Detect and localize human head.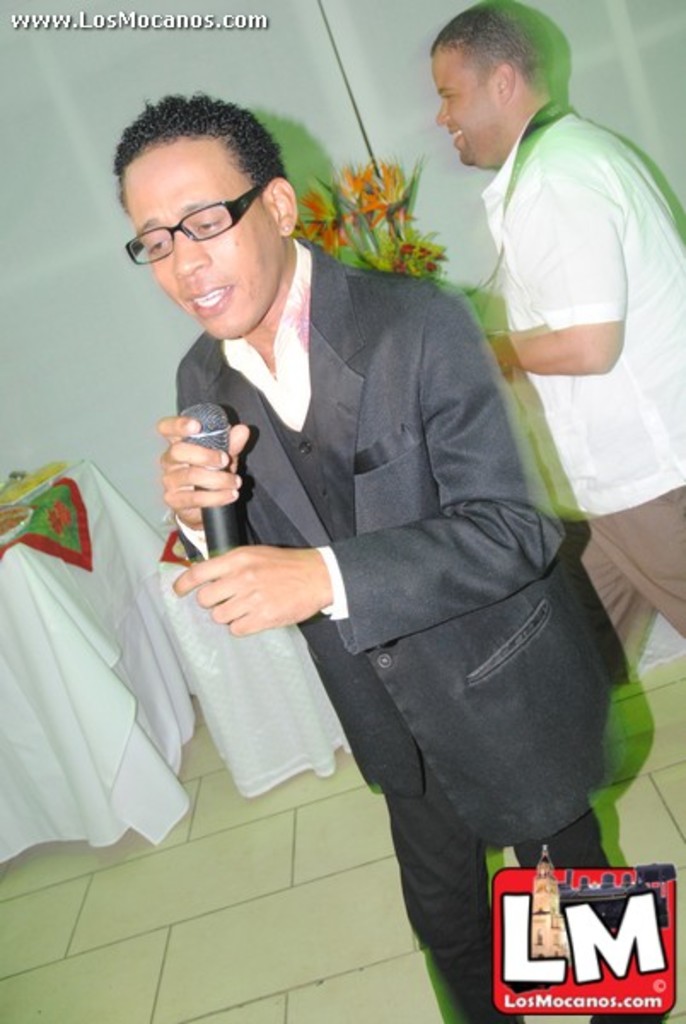
Localized at <region>106, 84, 341, 321</region>.
